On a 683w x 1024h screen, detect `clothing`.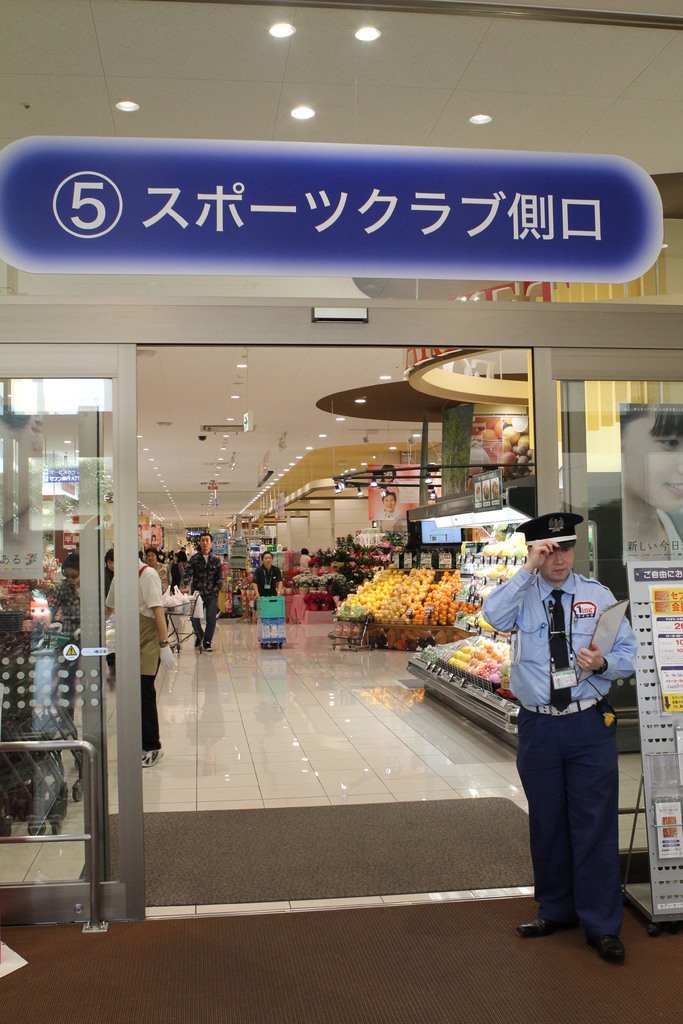
crop(50, 576, 78, 712).
